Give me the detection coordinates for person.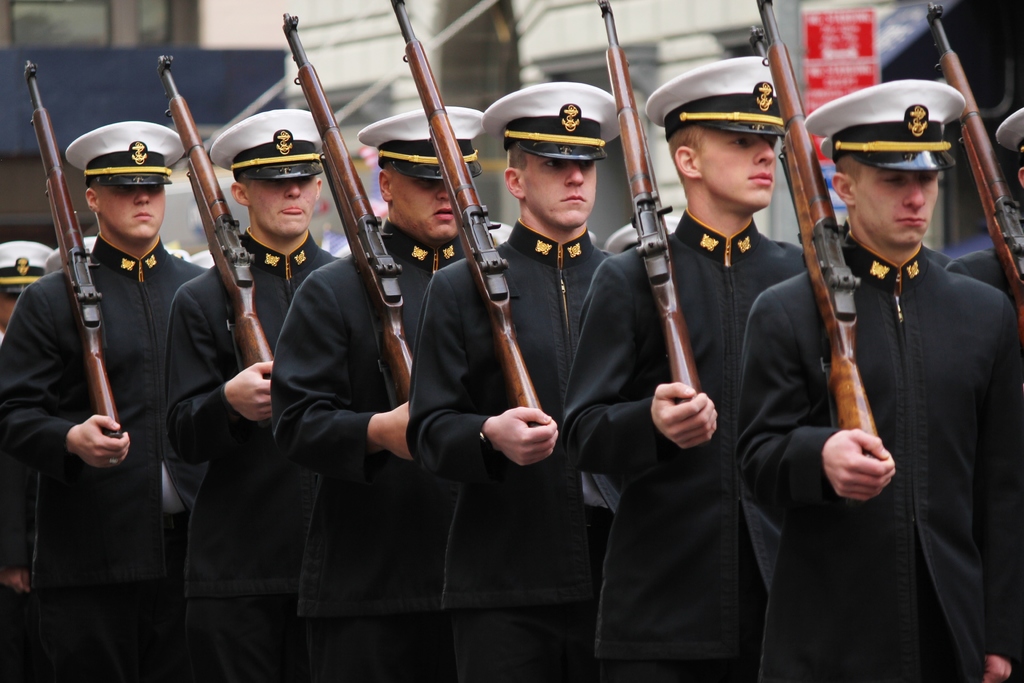
rect(943, 104, 1022, 304).
